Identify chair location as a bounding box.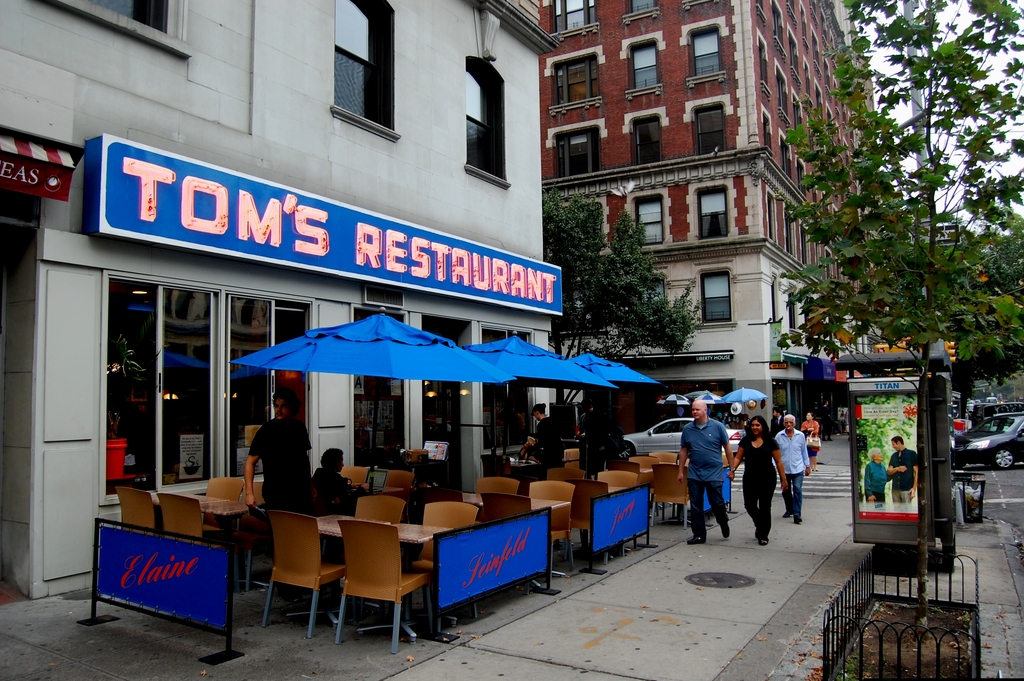
rect(480, 491, 531, 524).
